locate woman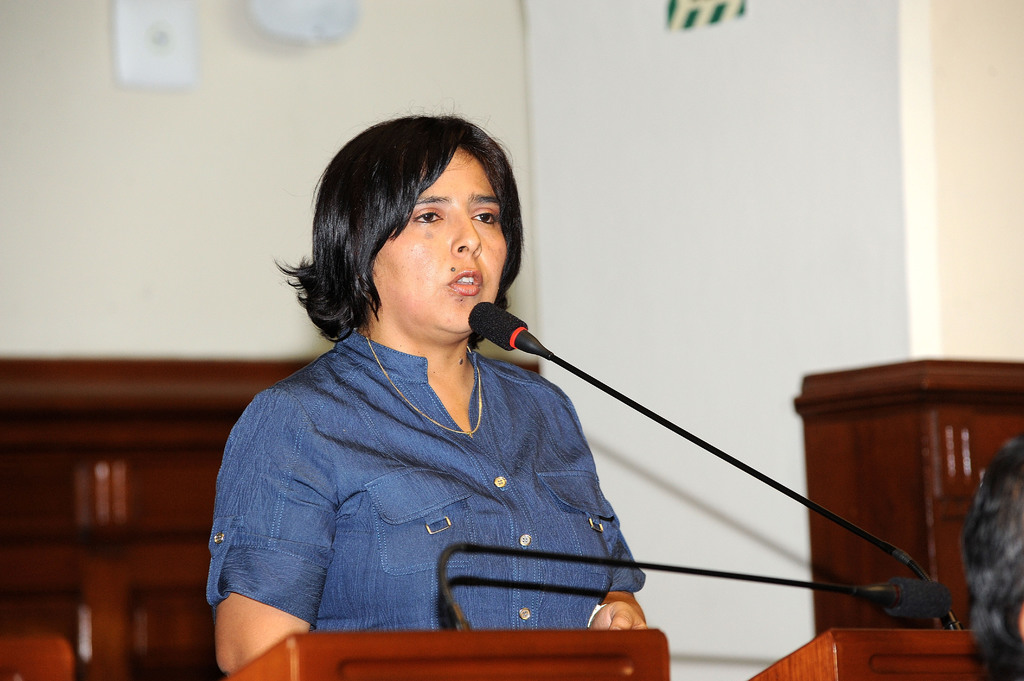
206:127:696:680
